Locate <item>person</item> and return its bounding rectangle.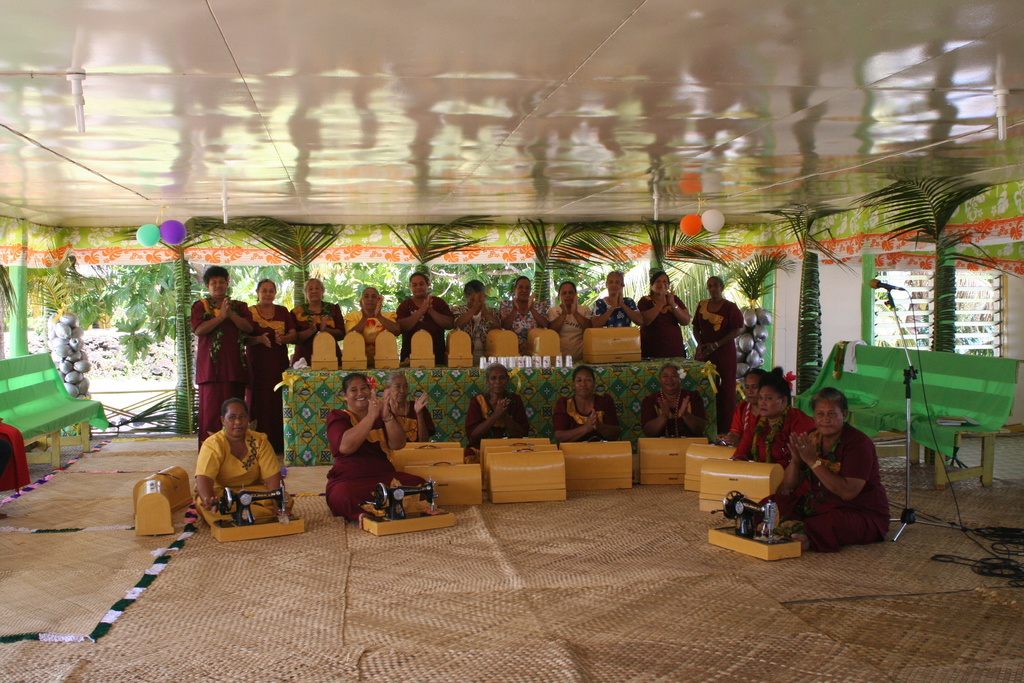
{"left": 283, "top": 278, "right": 348, "bottom": 373}.
